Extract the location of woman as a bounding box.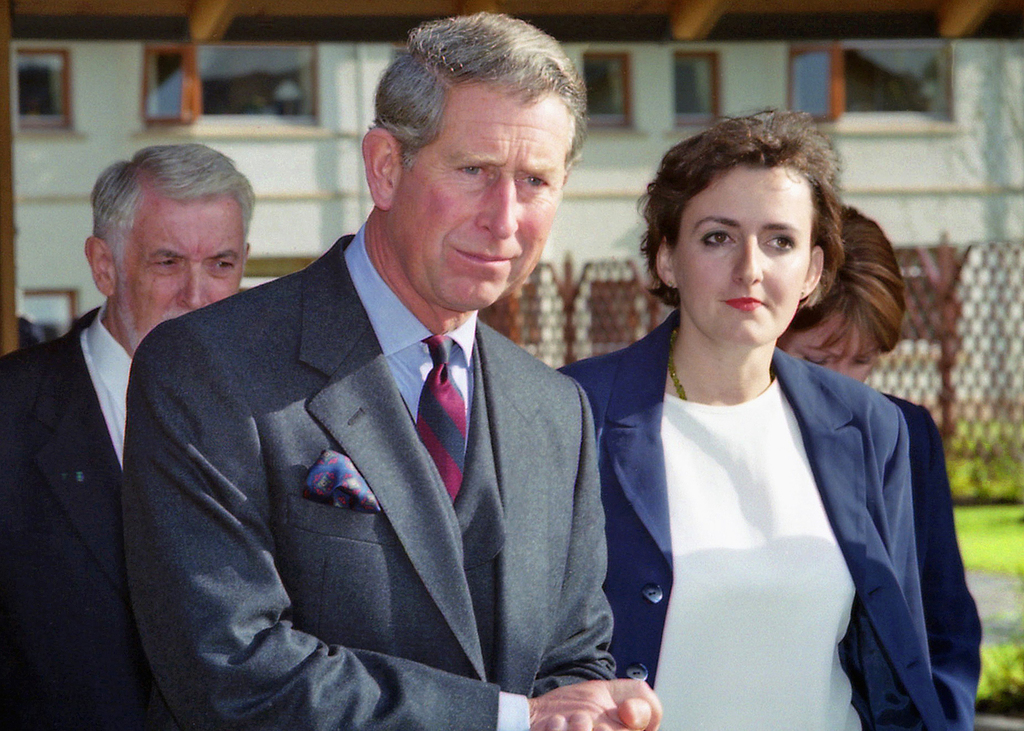
779:208:986:725.
